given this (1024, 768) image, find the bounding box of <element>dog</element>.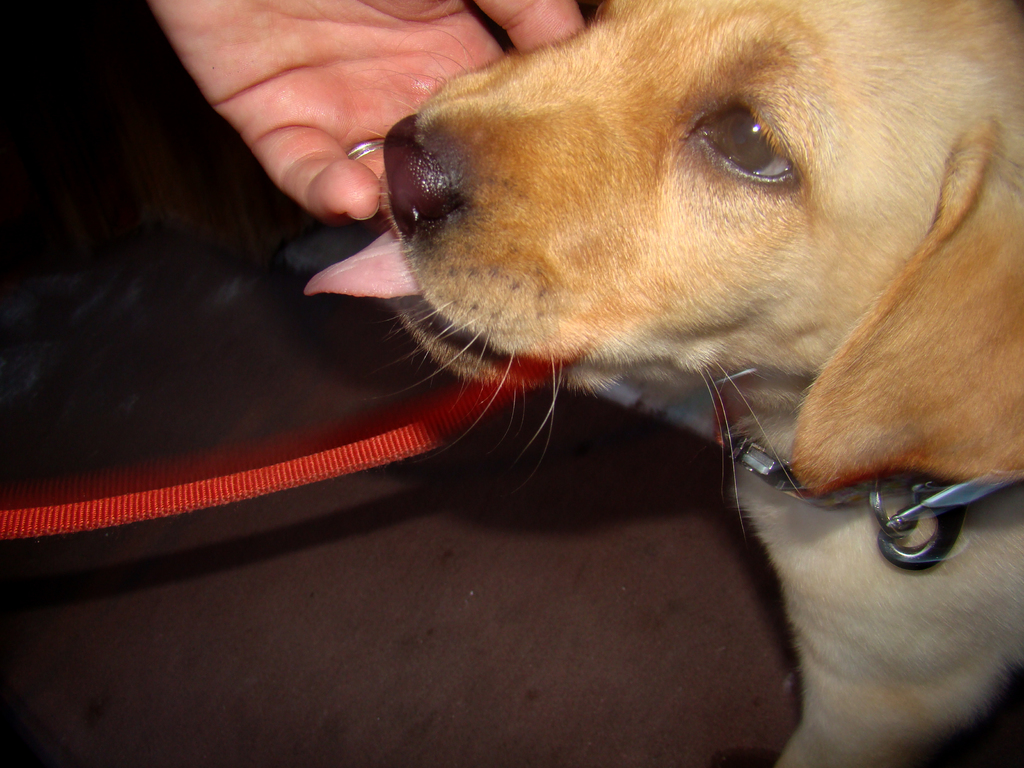
[x1=301, y1=0, x2=1023, y2=767].
